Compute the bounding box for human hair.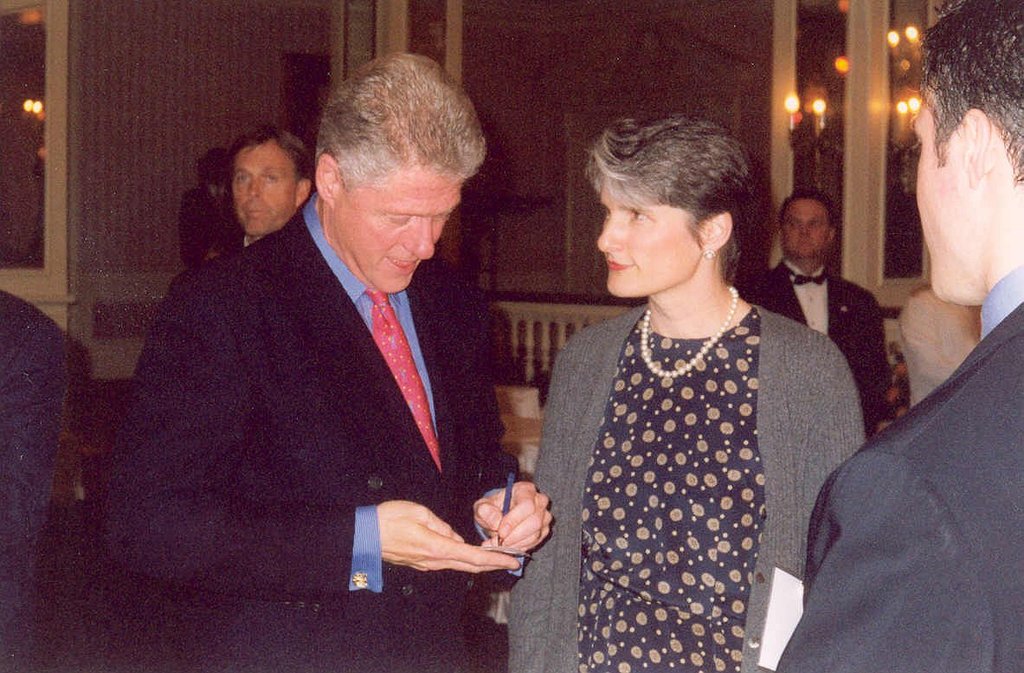
[915,0,1023,190].
